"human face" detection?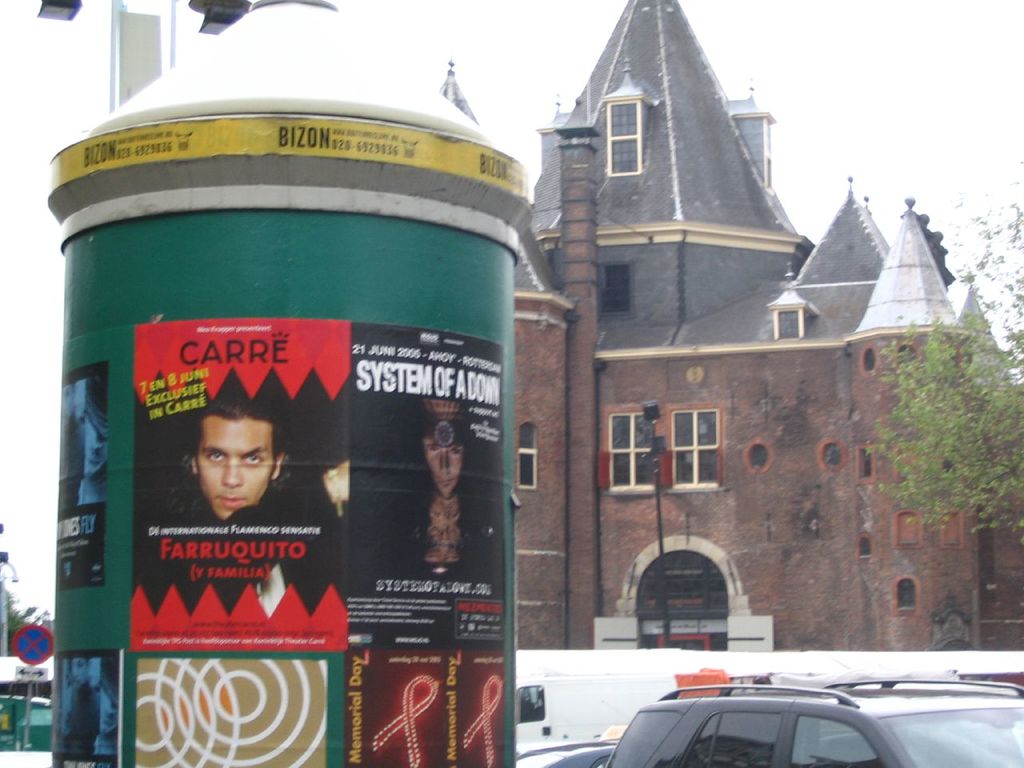
(x1=426, y1=432, x2=470, y2=506)
